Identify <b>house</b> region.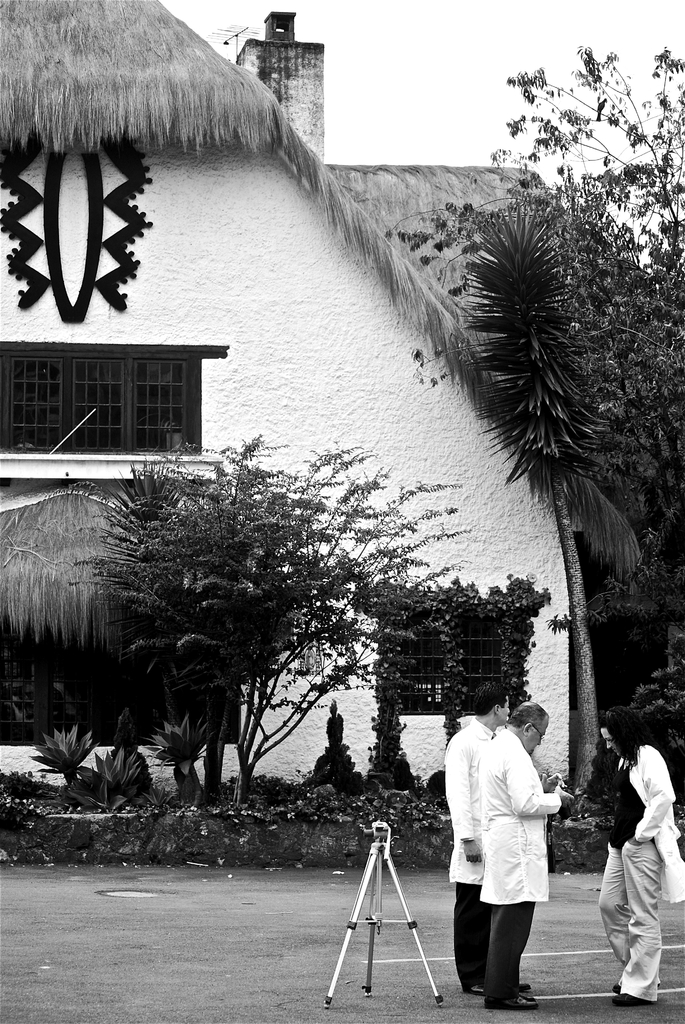
Region: <box>0,0,600,810</box>.
